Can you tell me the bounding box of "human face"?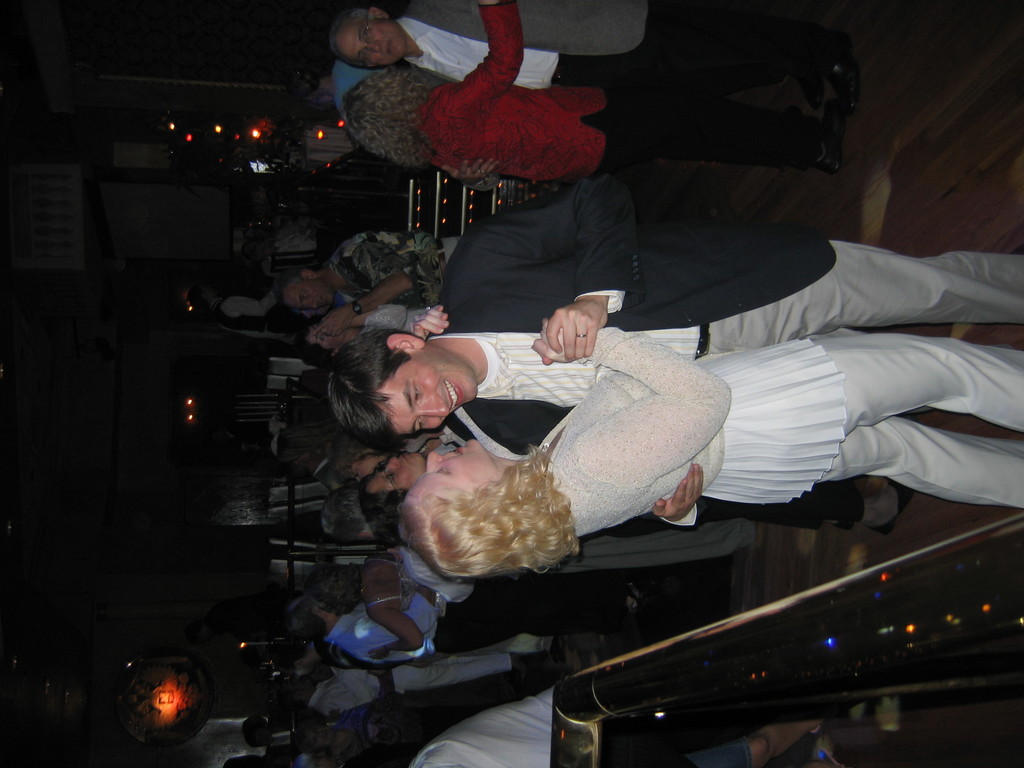
crop(295, 450, 311, 461).
